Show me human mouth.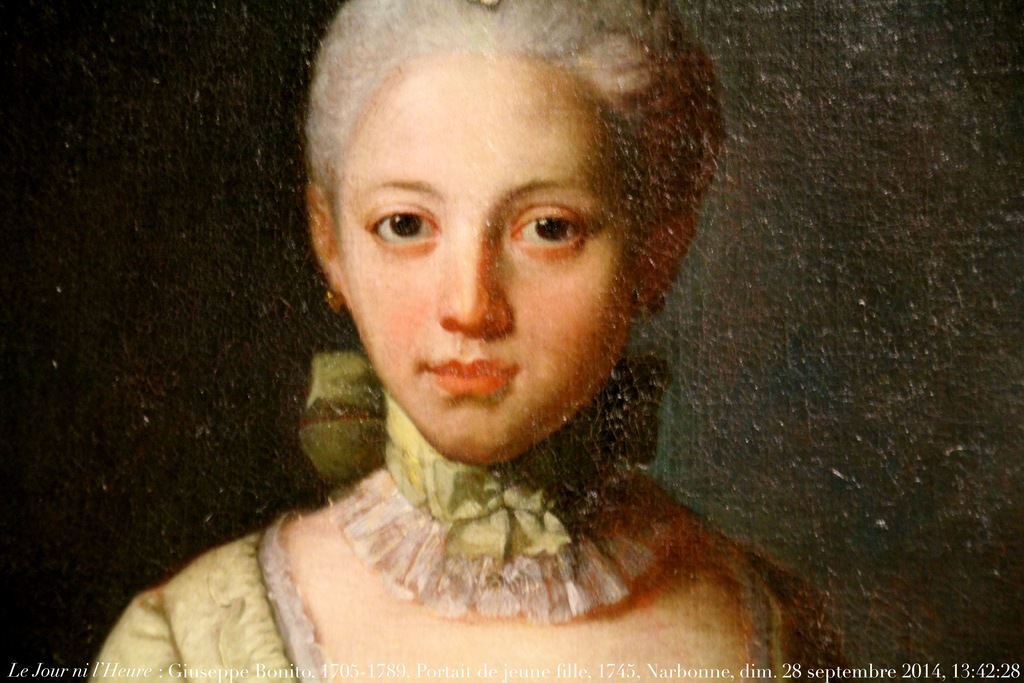
human mouth is here: l=421, t=357, r=516, b=397.
